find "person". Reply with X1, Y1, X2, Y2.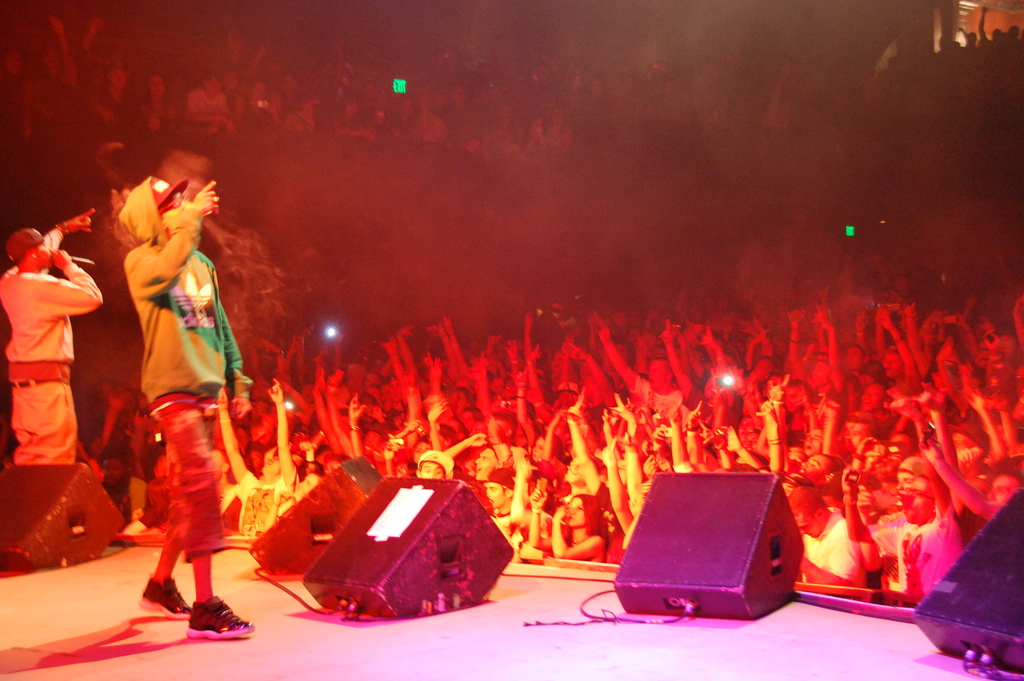
128, 177, 266, 648.
